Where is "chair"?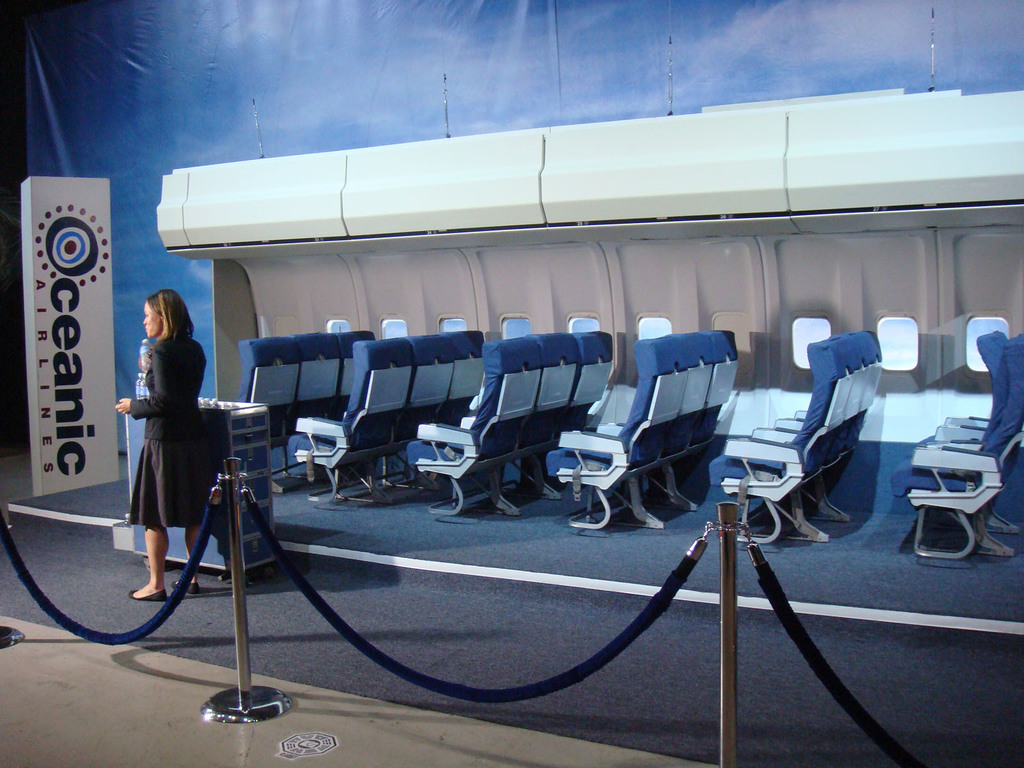
select_region(403, 333, 454, 492).
